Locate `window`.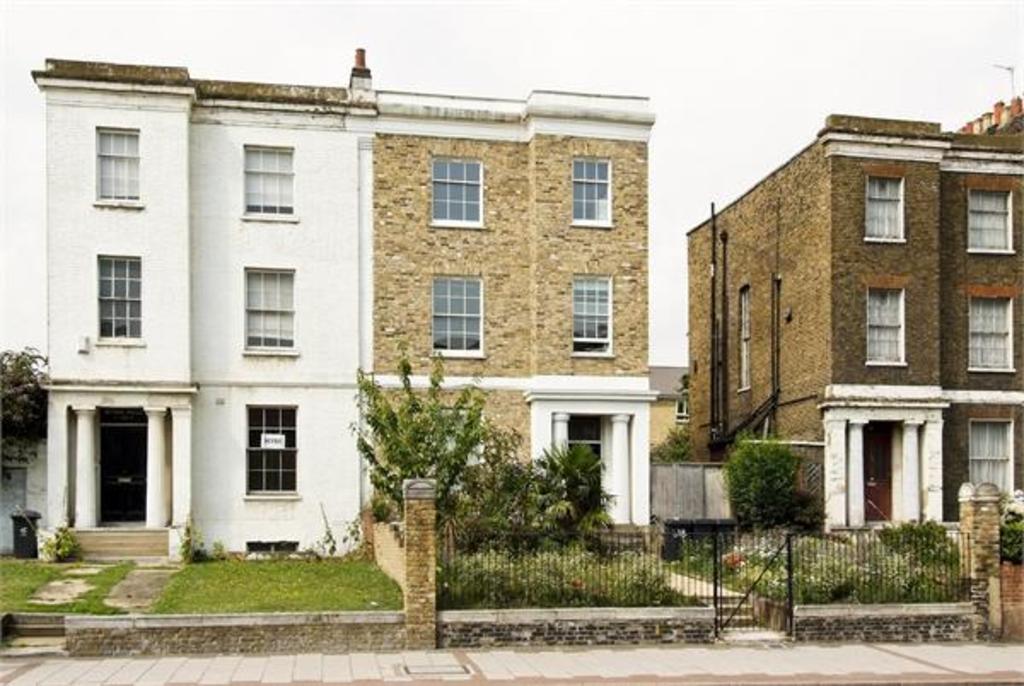
Bounding box: 432,268,483,353.
